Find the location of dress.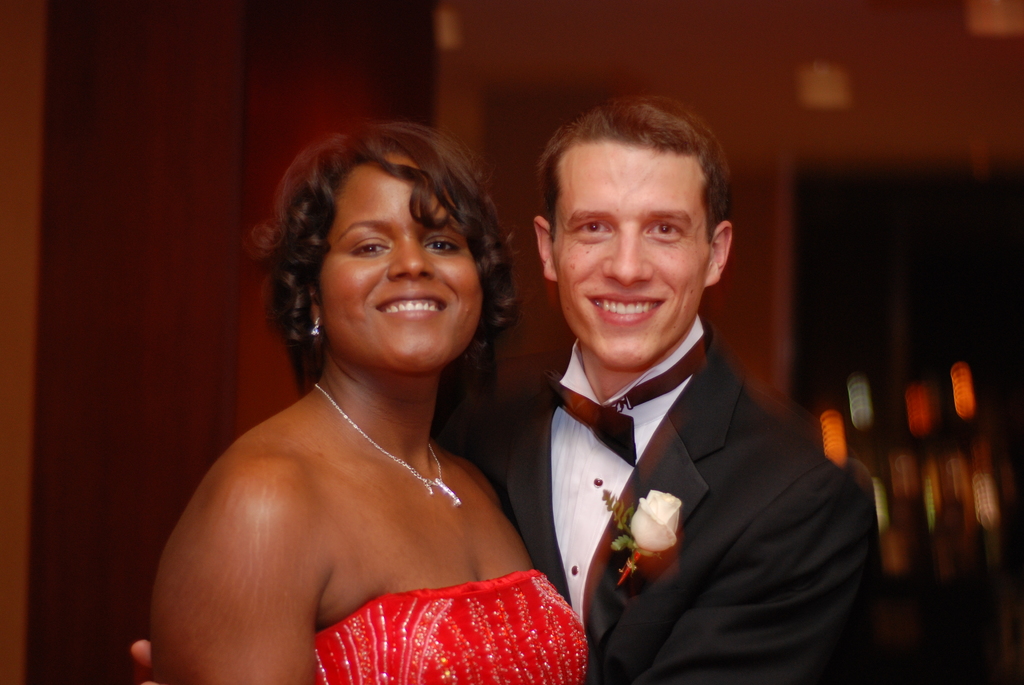
Location: left=314, top=567, right=588, bottom=684.
